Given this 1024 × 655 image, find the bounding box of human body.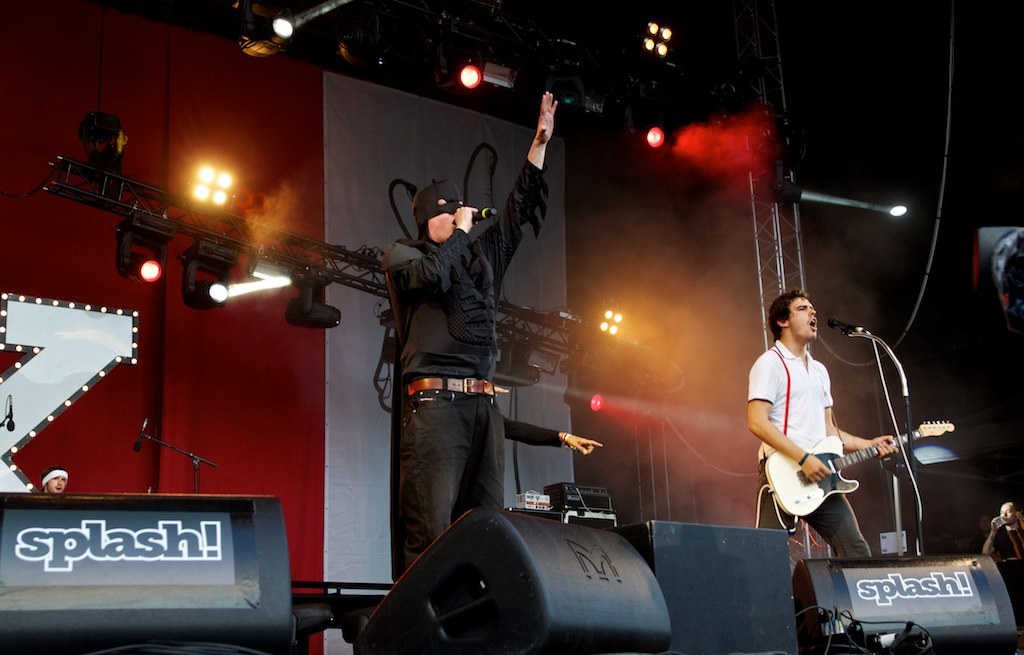
(x1=387, y1=87, x2=606, y2=582).
